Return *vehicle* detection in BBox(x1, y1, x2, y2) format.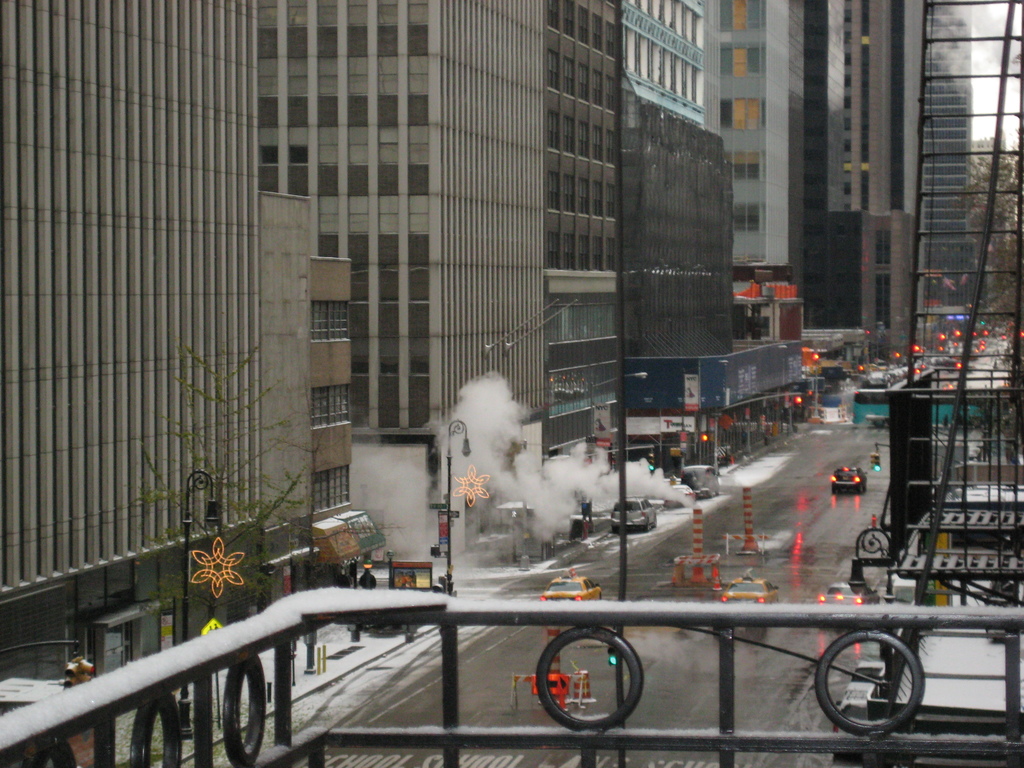
BBox(860, 373, 892, 387).
